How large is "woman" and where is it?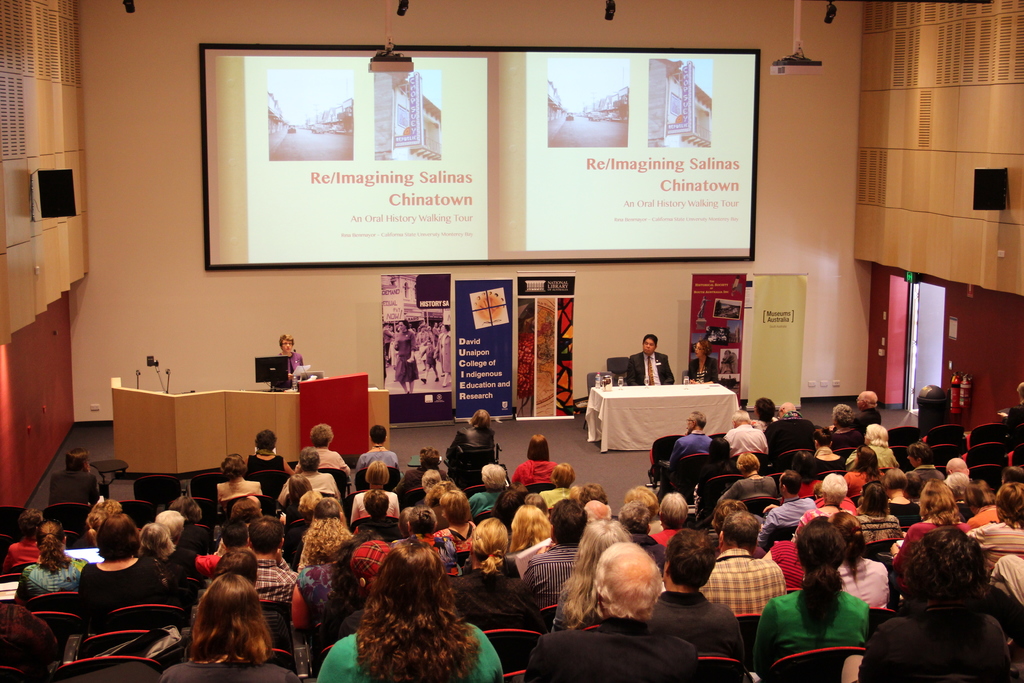
Bounding box: locate(504, 504, 551, 553).
